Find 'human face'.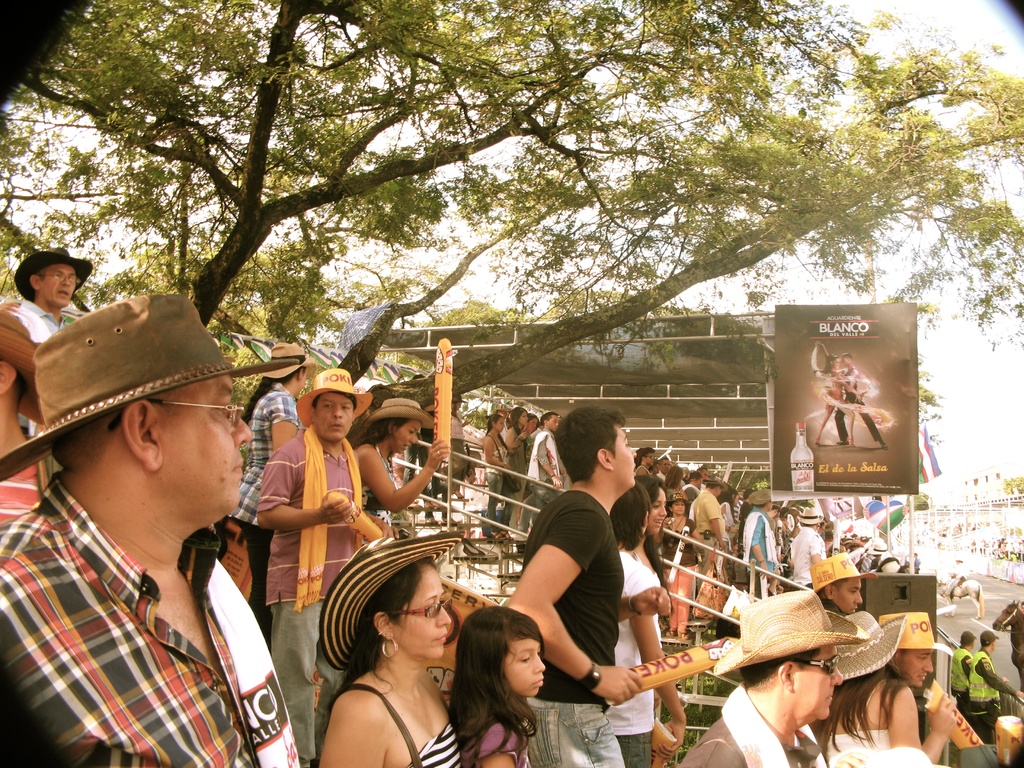
[394, 422, 420, 456].
